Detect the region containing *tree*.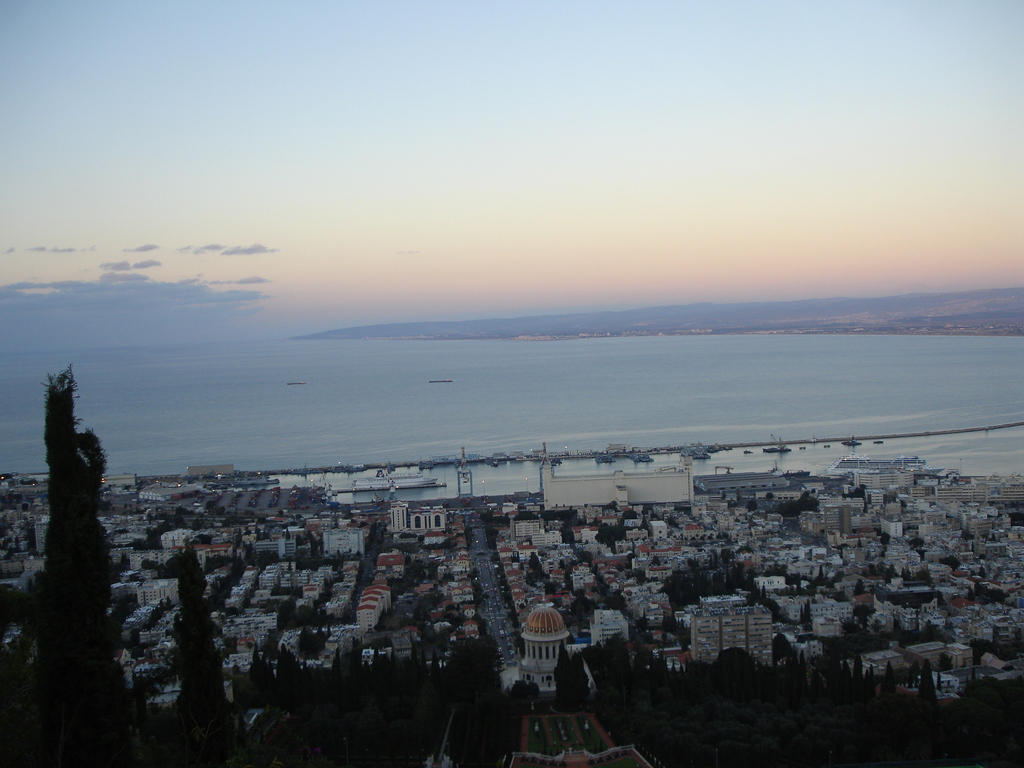
175 537 271 767.
